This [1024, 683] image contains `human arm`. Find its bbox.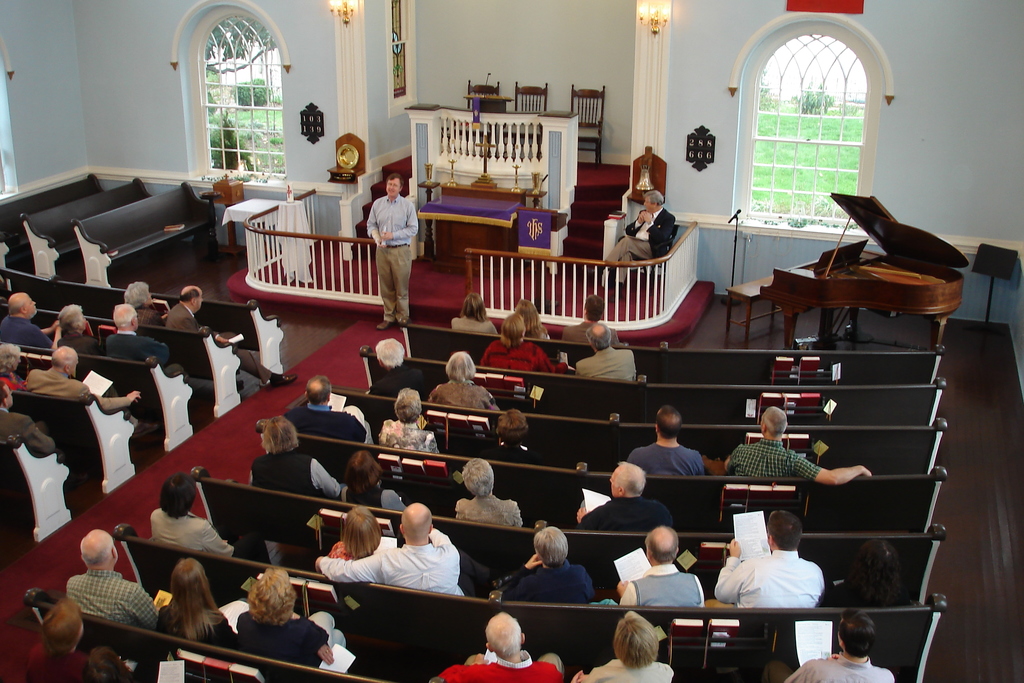
bbox=(216, 609, 238, 648).
